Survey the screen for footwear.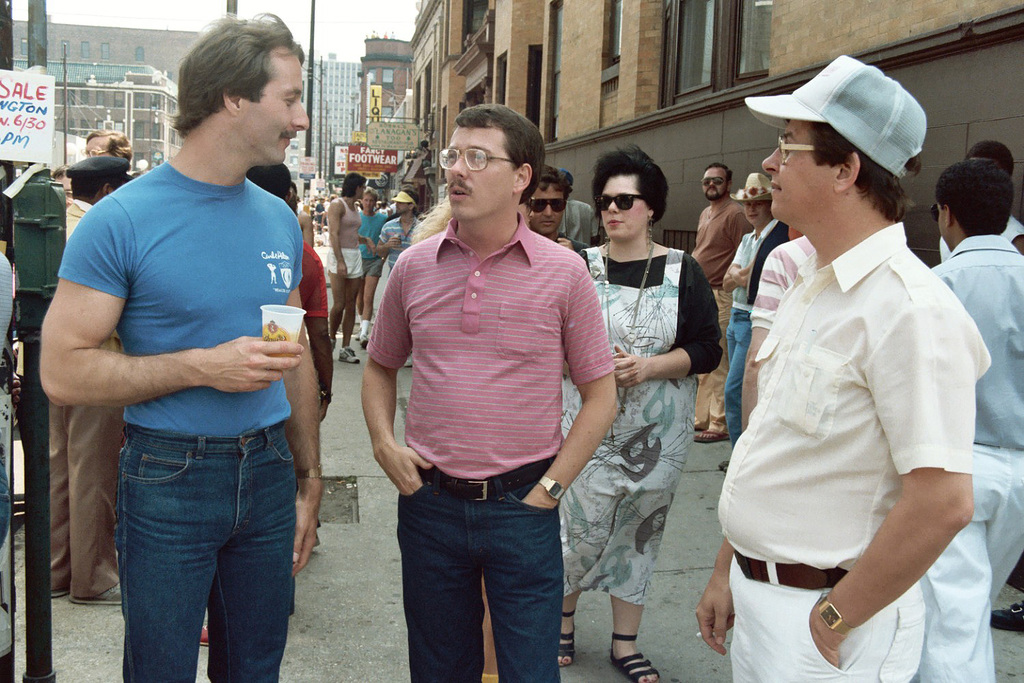
Survey found: [337,342,361,363].
